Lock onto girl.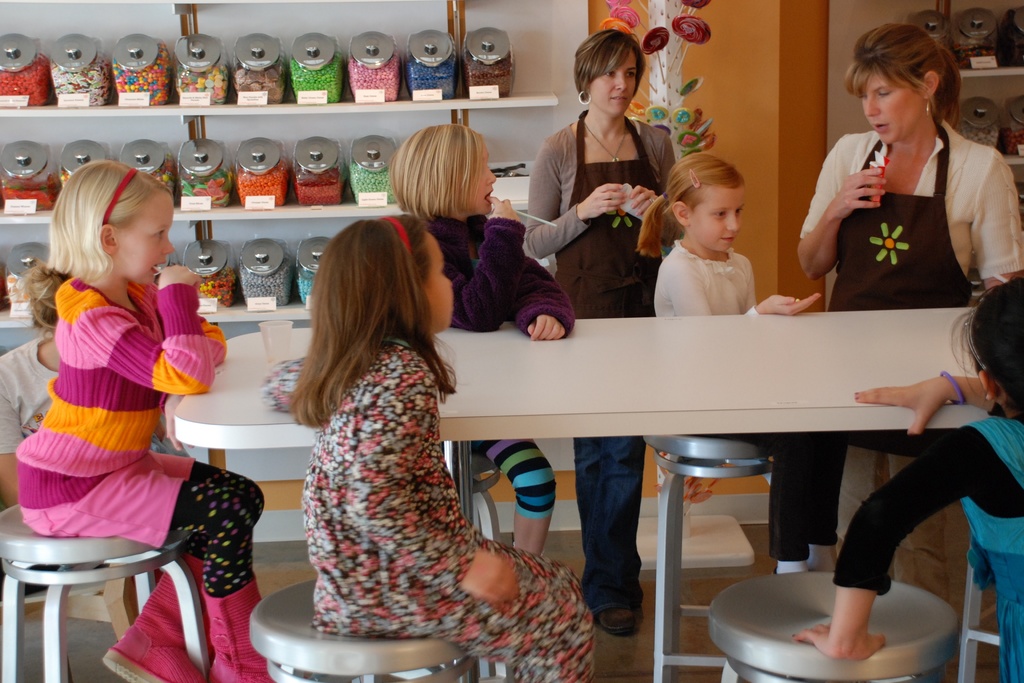
Locked: <box>793,274,1023,682</box>.
